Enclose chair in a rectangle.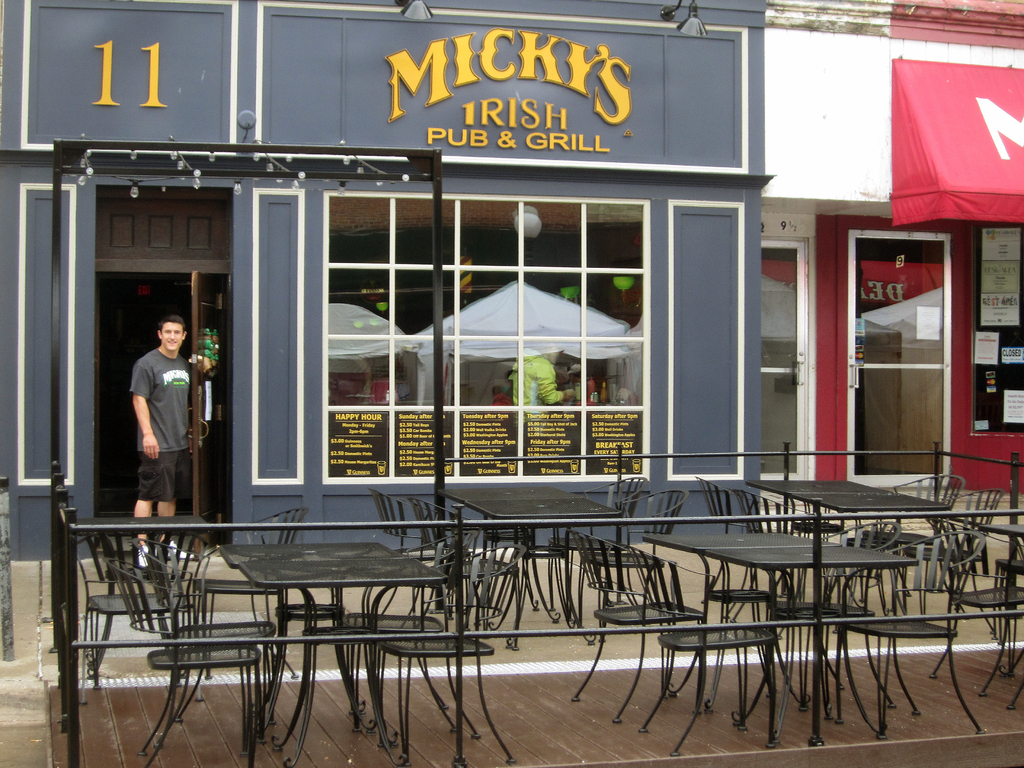
[583, 472, 644, 542].
